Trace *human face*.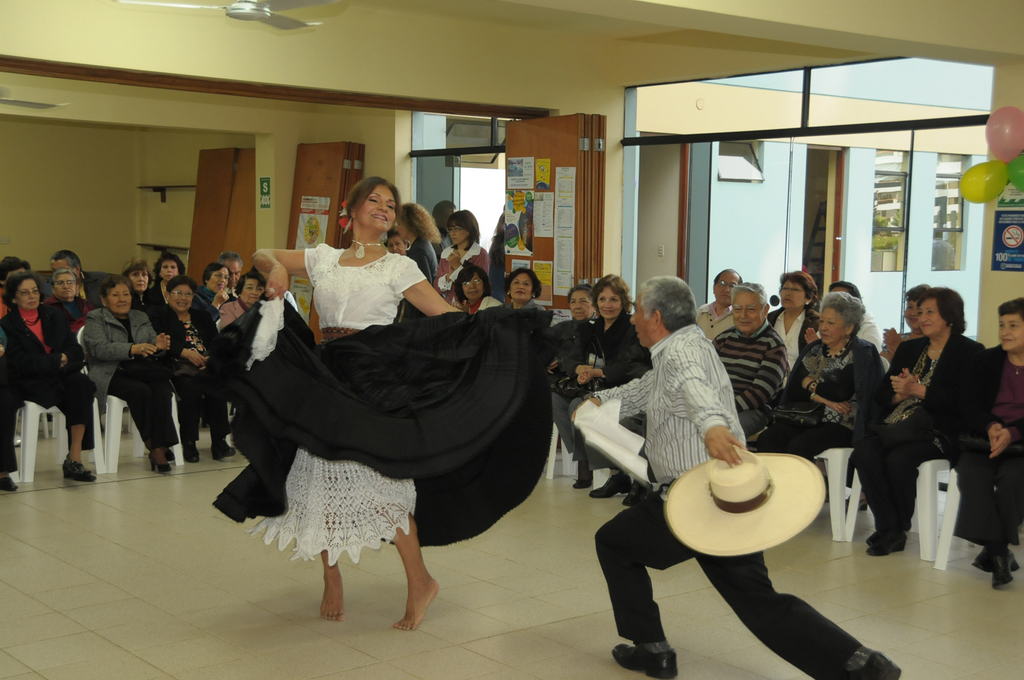
Traced to (x1=567, y1=294, x2=591, y2=324).
